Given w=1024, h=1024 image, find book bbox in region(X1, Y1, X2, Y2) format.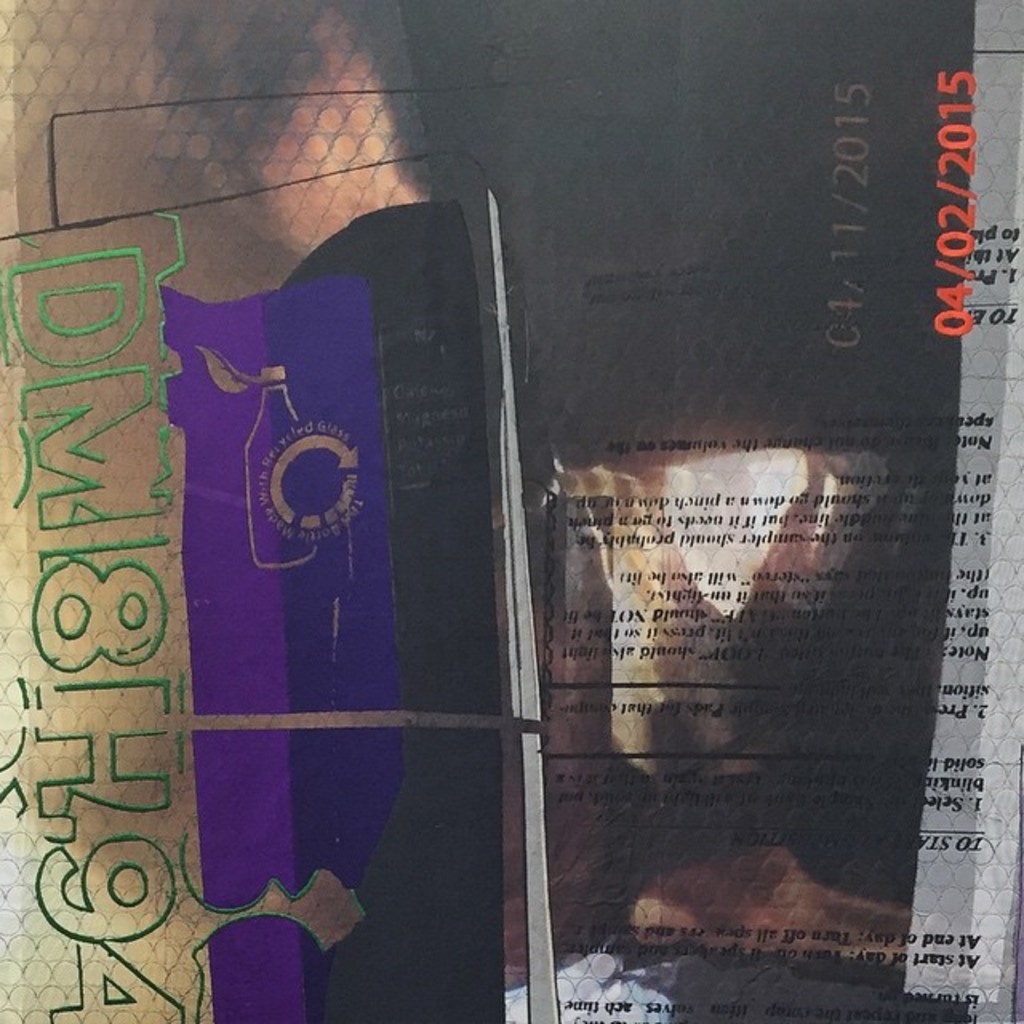
region(0, 0, 1022, 1022).
